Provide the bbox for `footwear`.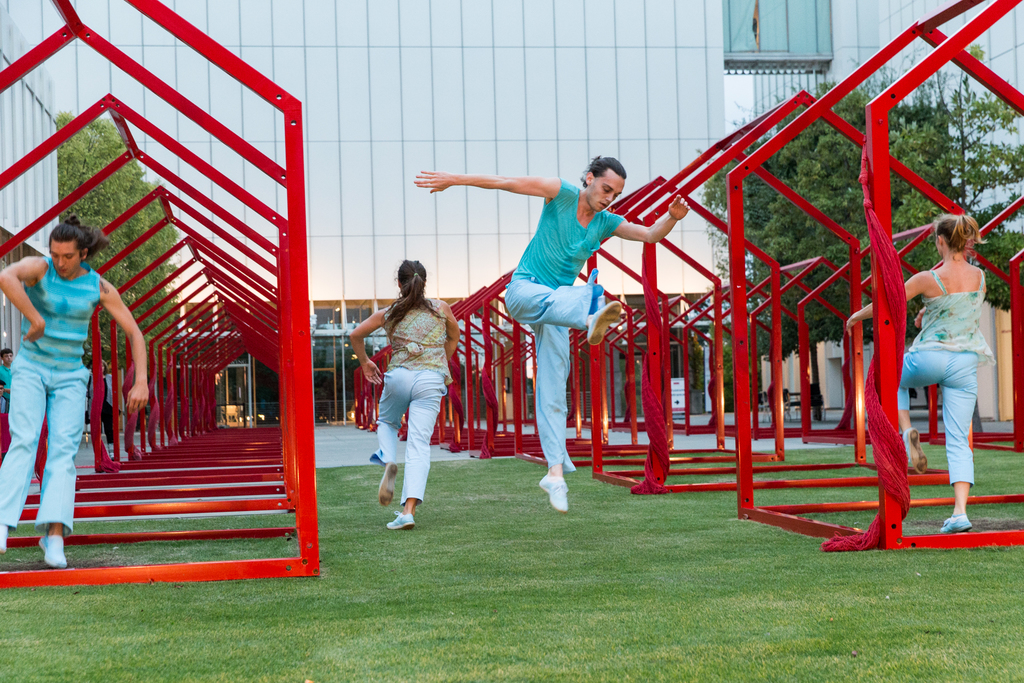
<bbox>36, 536, 69, 566</bbox>.
